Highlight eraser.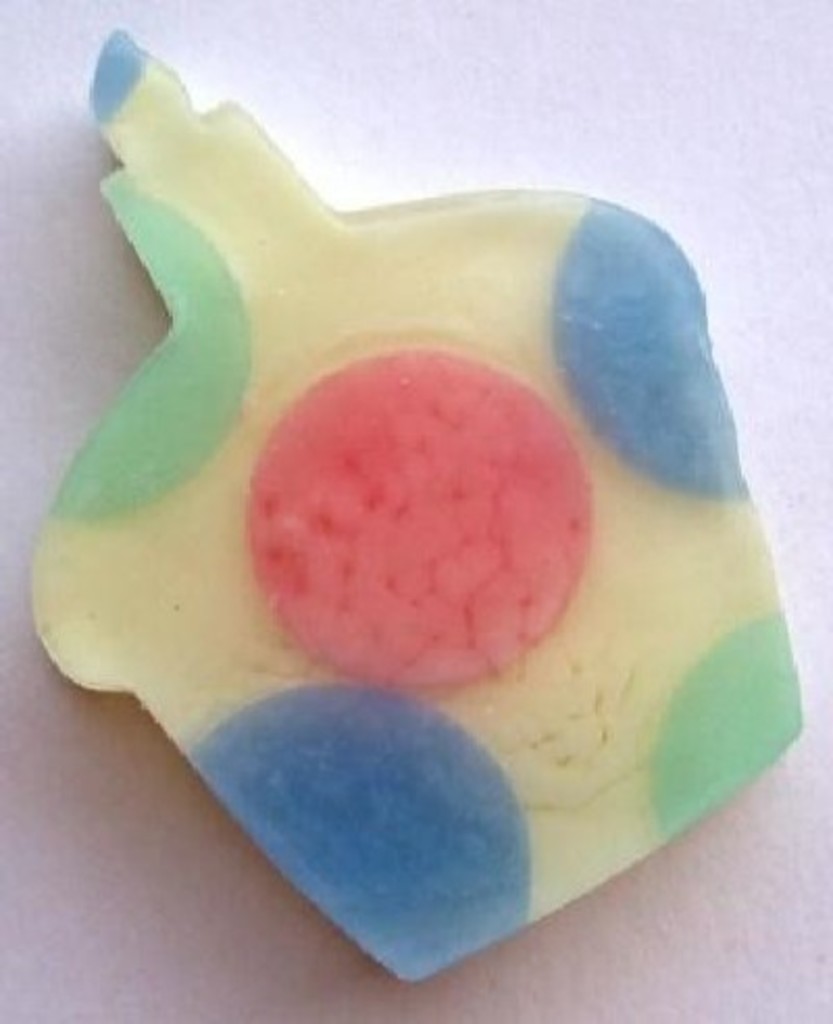
Highlighted region: 29,23,806,987.
